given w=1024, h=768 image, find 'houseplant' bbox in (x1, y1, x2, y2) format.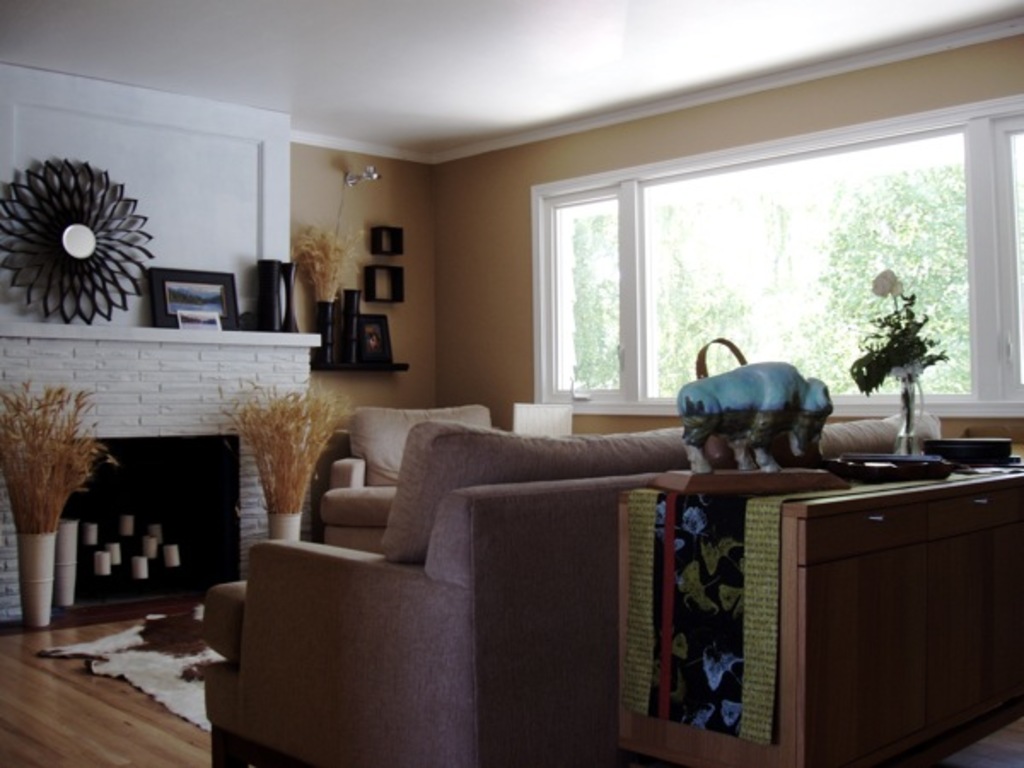
(292, 239, 367, 370).
